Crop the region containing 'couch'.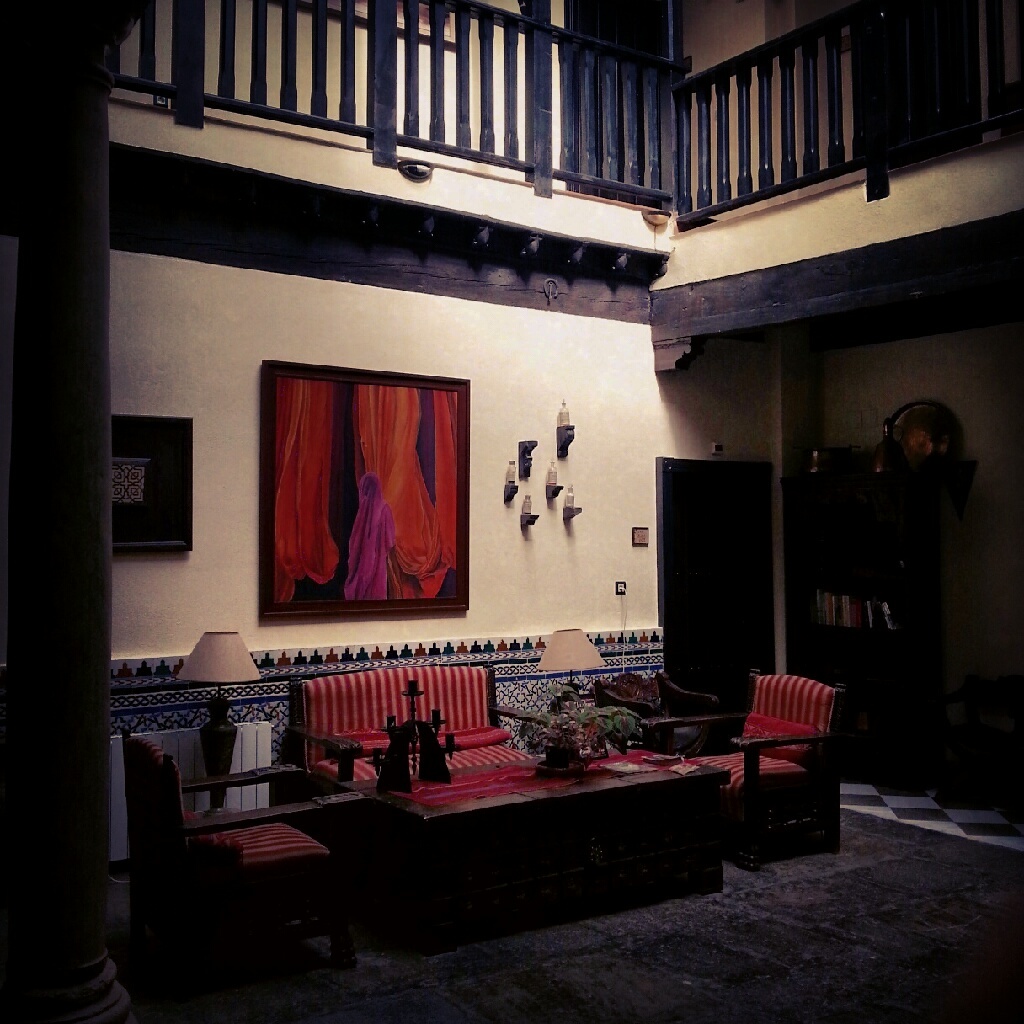
Crop region: 286/664/529/788.
